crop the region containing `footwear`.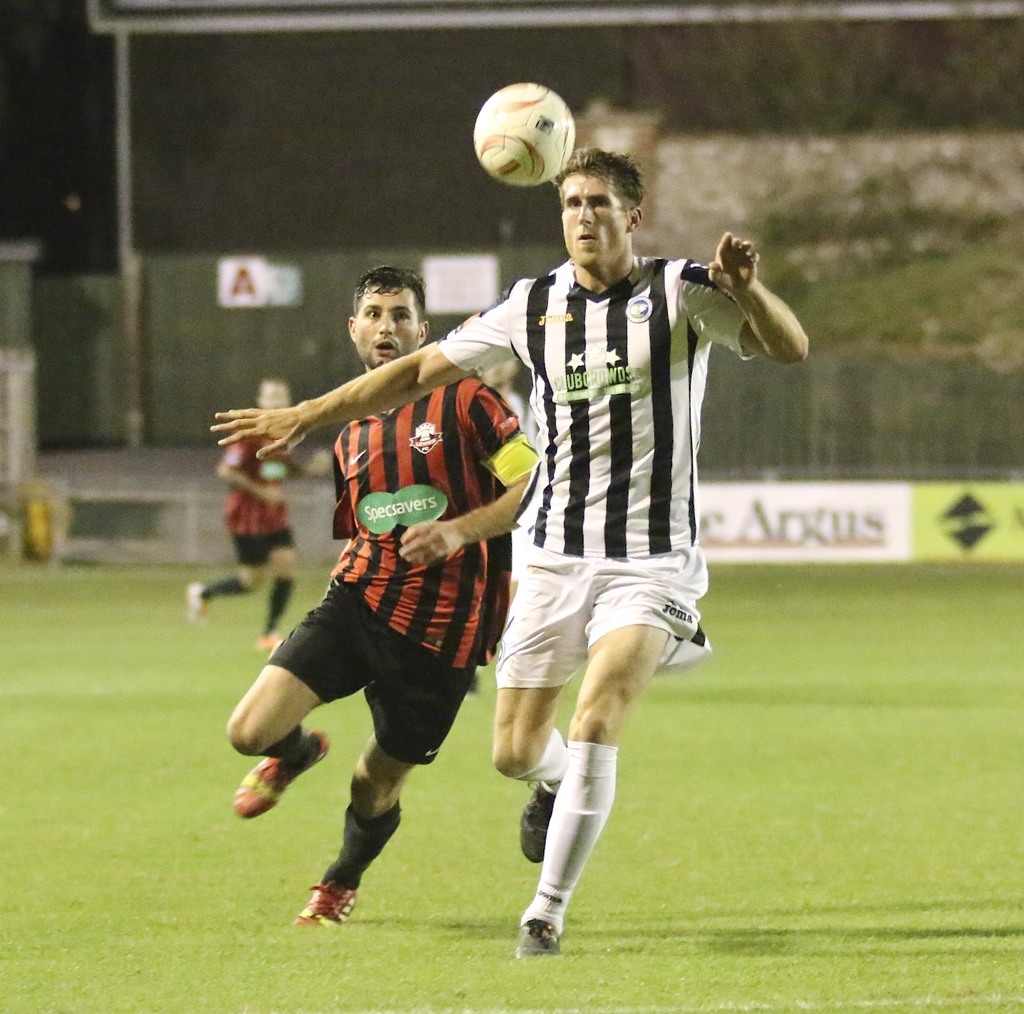
Crop region: Rect(516, 781, 557, 865).
